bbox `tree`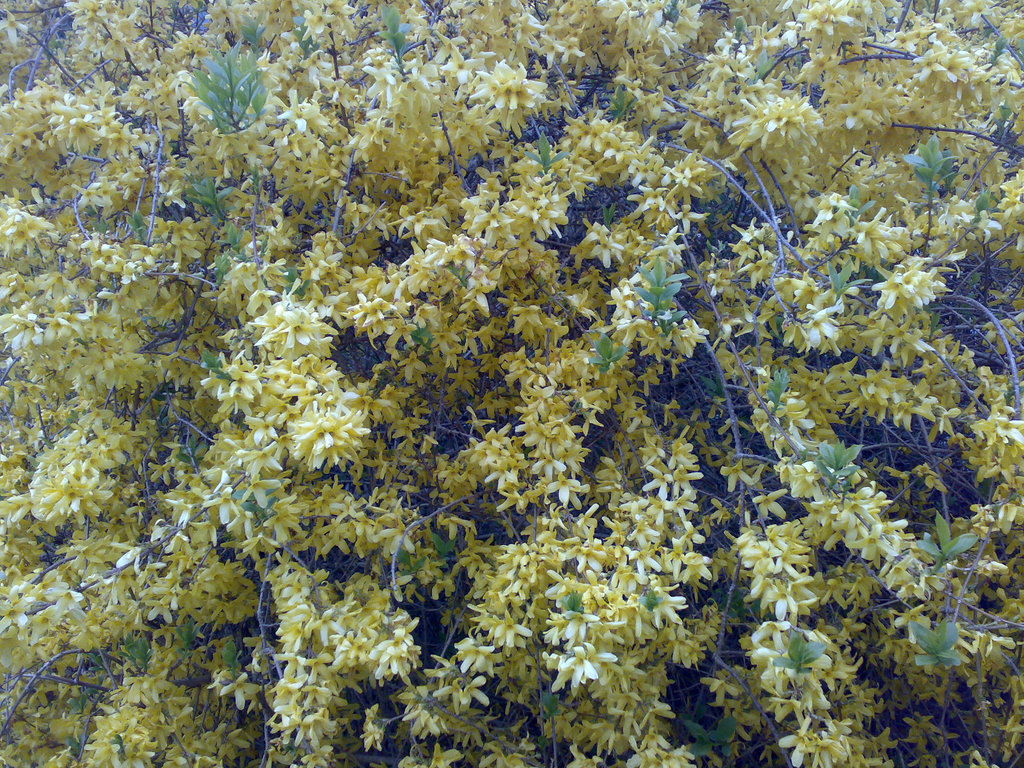
l=0, t=0, r=1023, b=767
